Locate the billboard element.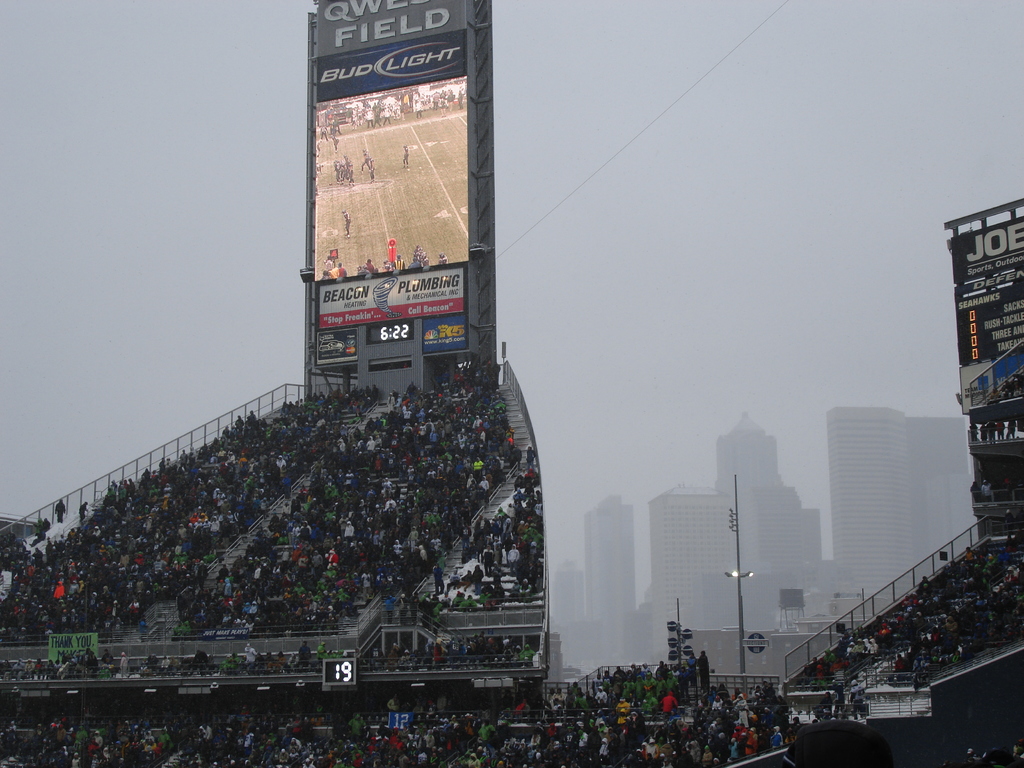
Element bbox: 955/214/1023/415.
